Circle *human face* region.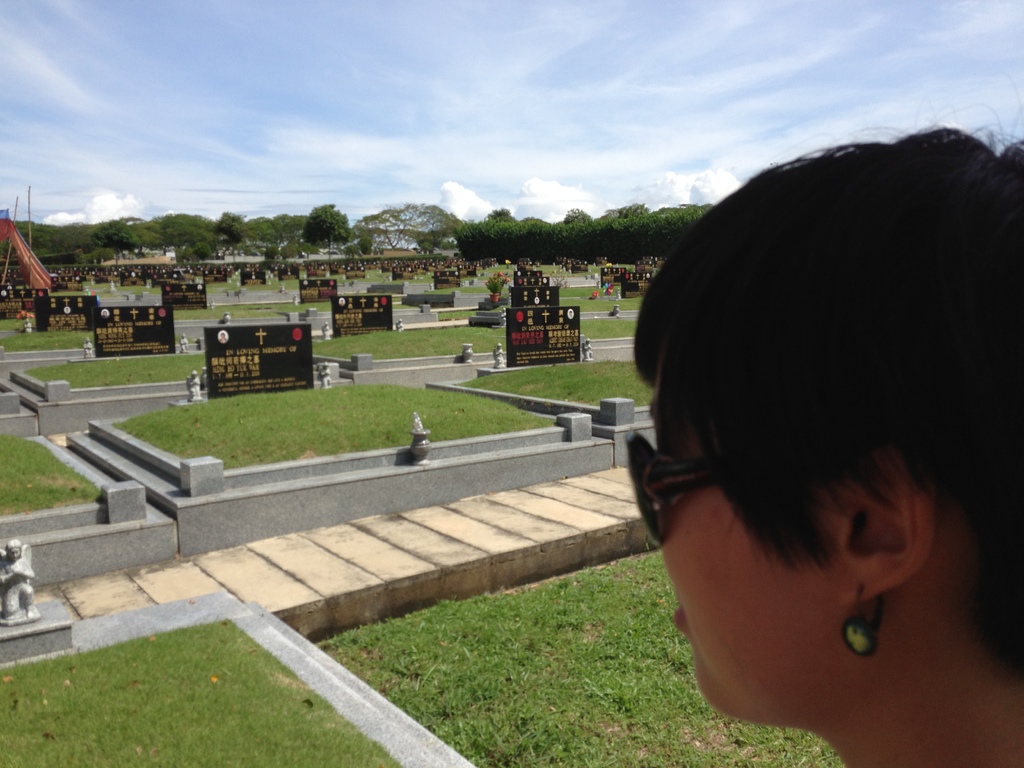
Region: bbox(656, 345, 830, 730).
